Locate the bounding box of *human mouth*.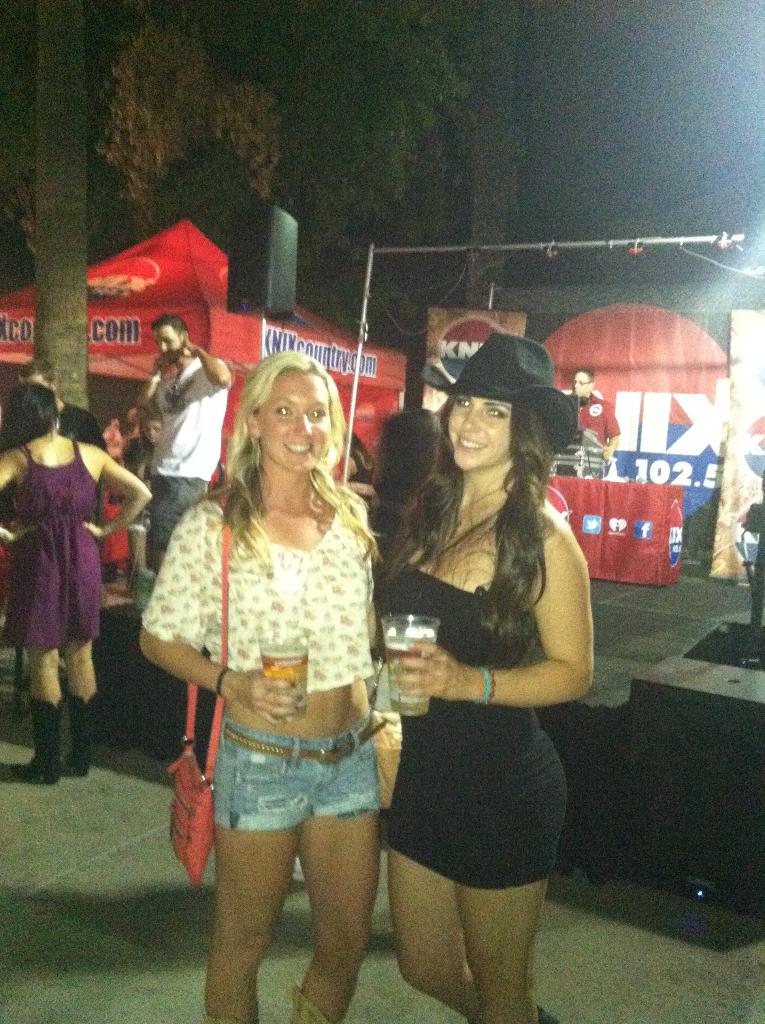
Bounding box: [left=286, top=435, right=316, bottom=459].
